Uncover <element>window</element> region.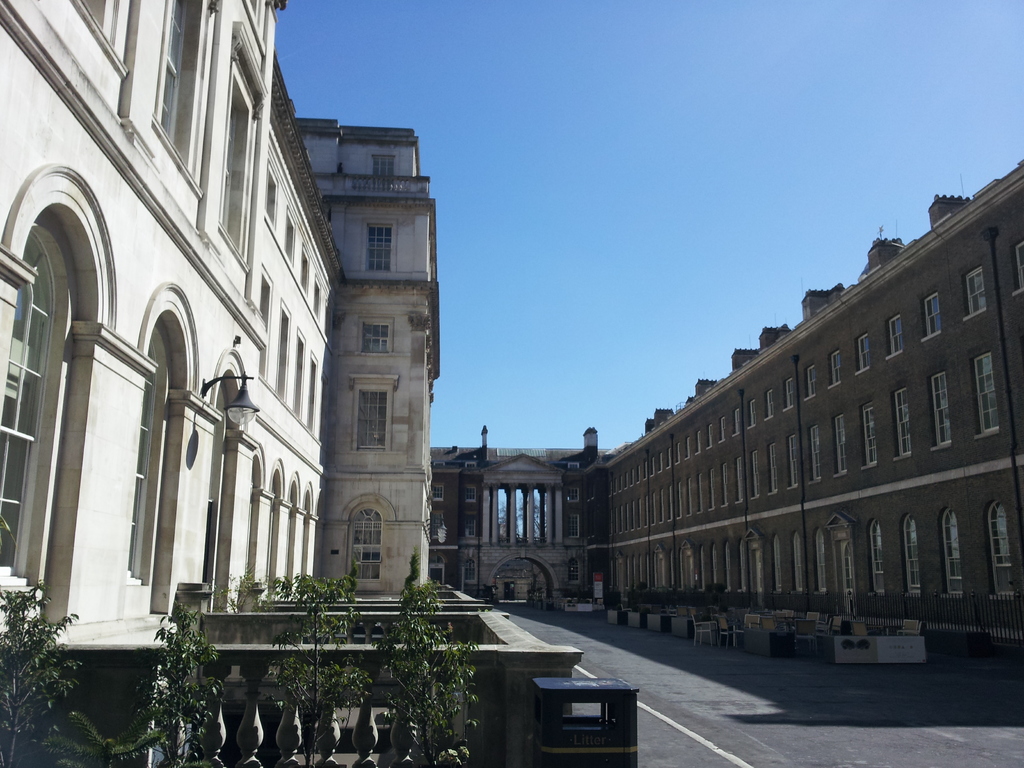
Uncovered: bbox(296, 332, 319, 425).
